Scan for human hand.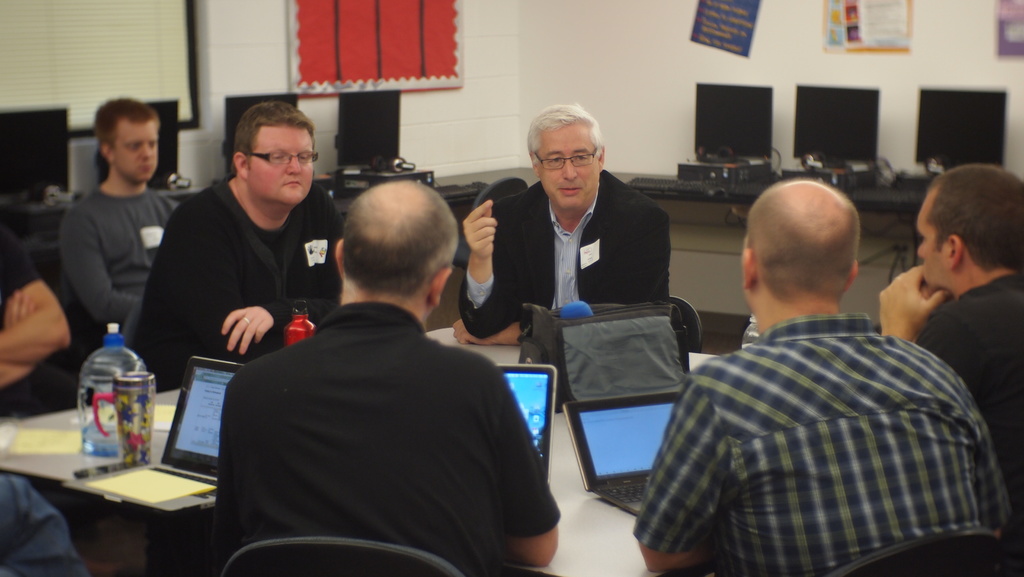
Scan result: box=[2, 288, 39, 330].
